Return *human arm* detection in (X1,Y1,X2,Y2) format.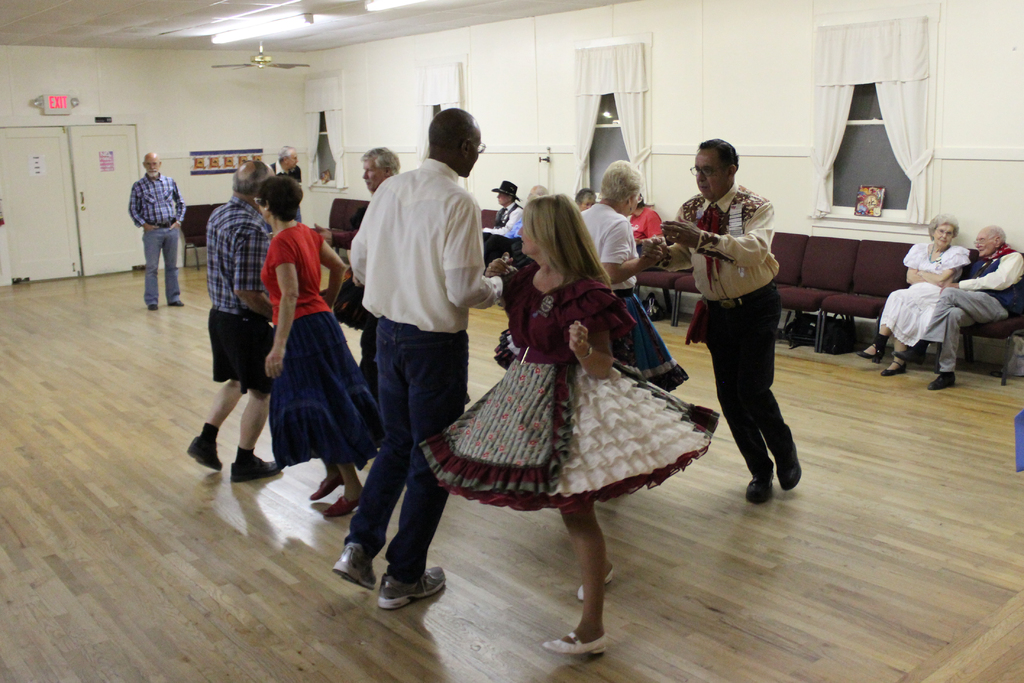
(907,242,948,284).
